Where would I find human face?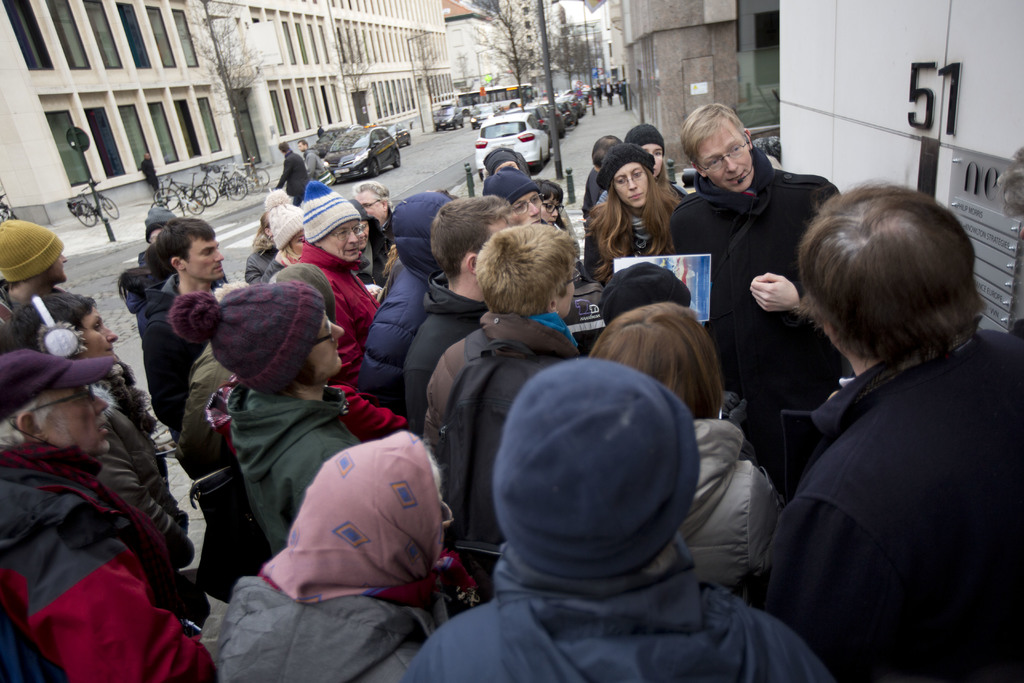
At 356,189,385,226.
